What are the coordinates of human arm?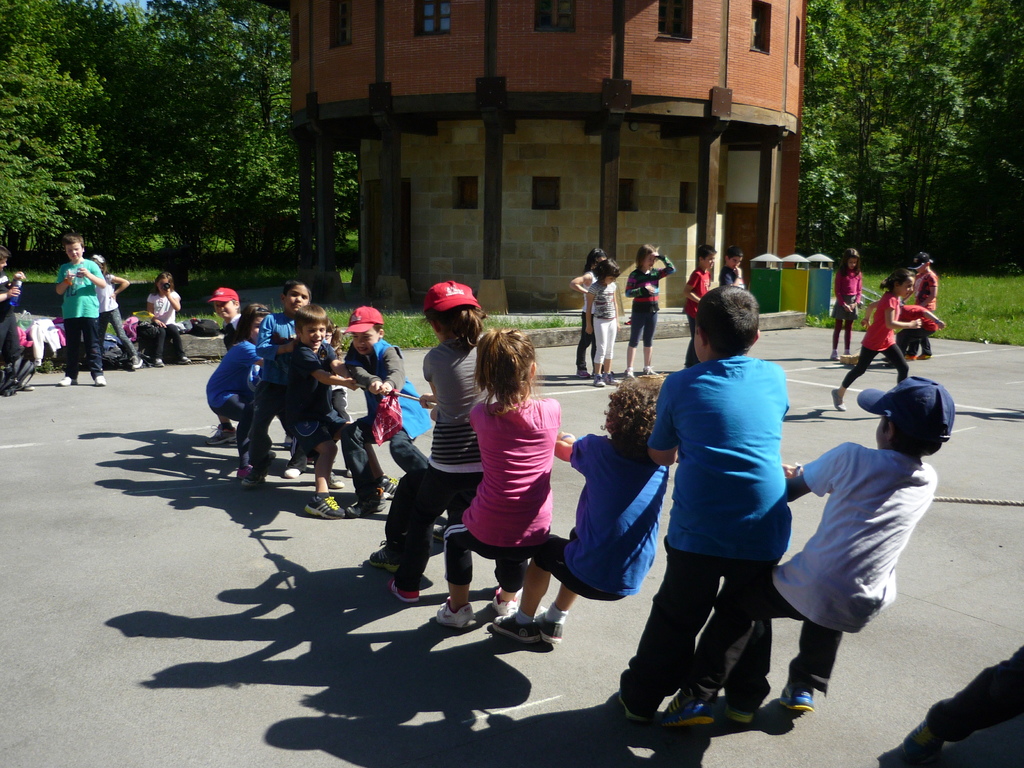
pyautogui.locateOnScreen(543, 436, 611, 460).
